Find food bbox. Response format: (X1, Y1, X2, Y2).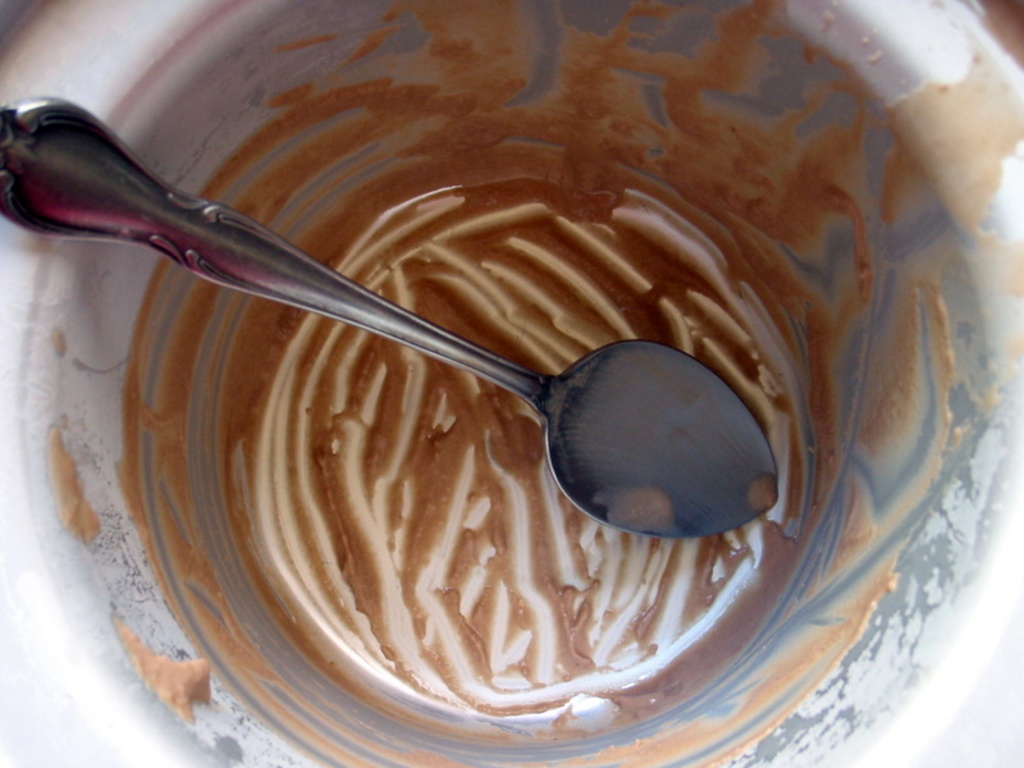
(129, 0, 950, 767).
